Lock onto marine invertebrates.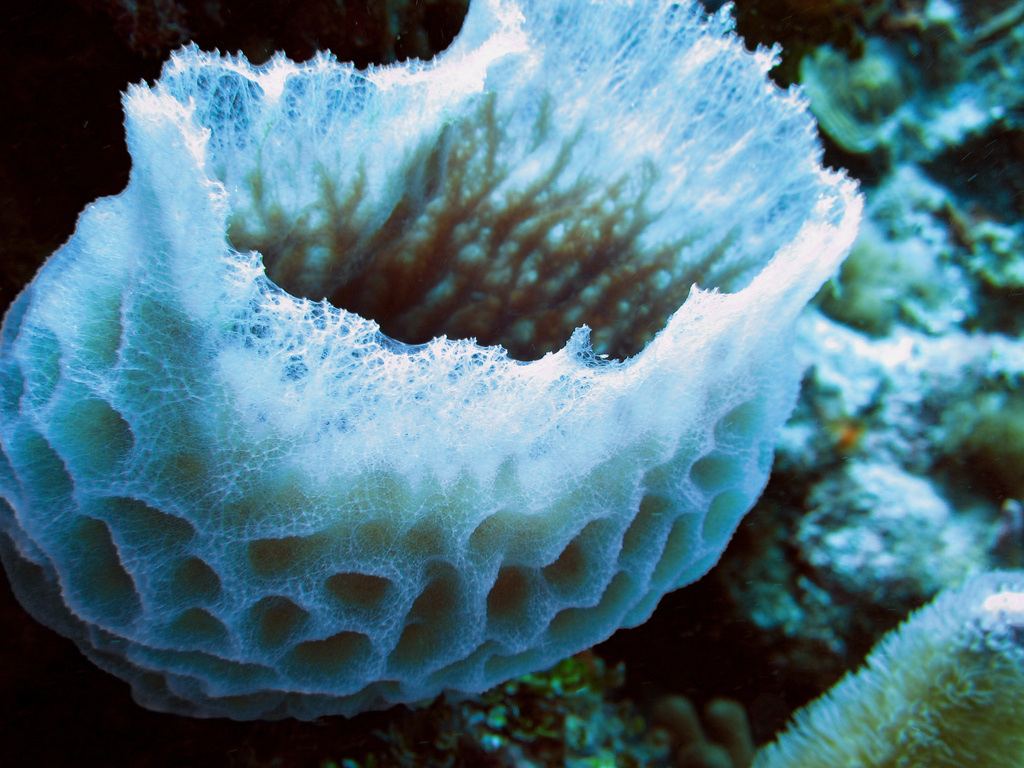
Locked: bbox=(794, 0, 1018, 175).
